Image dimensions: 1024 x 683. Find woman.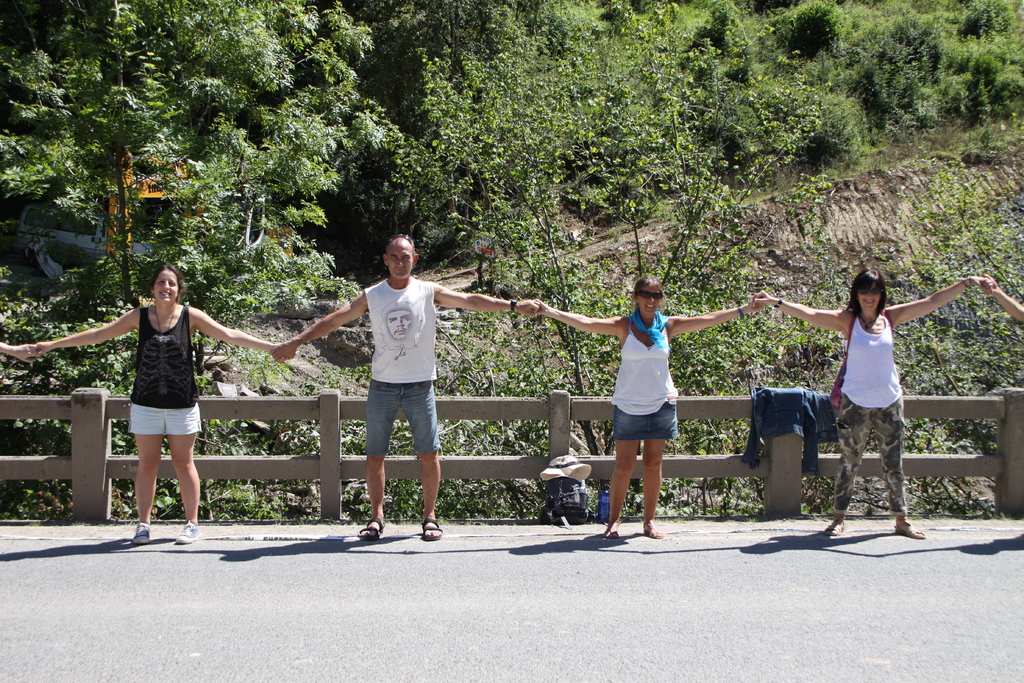
[749,268,996,542].
